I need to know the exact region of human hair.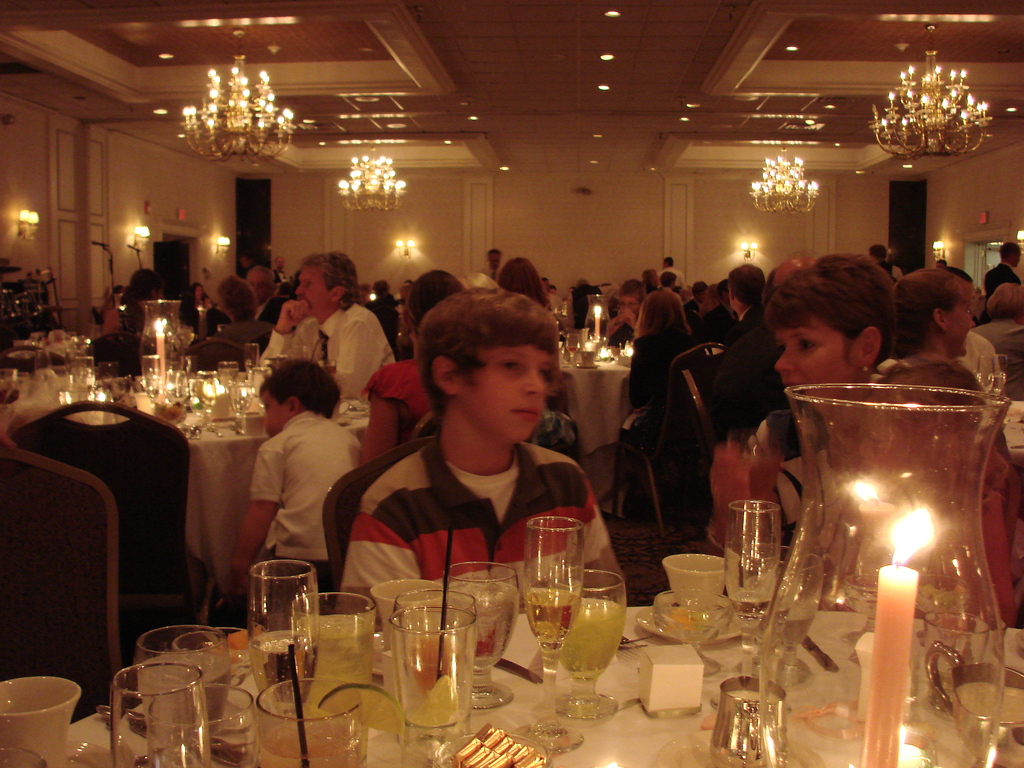
Region: l=726, t=262, r=769, b=308.
